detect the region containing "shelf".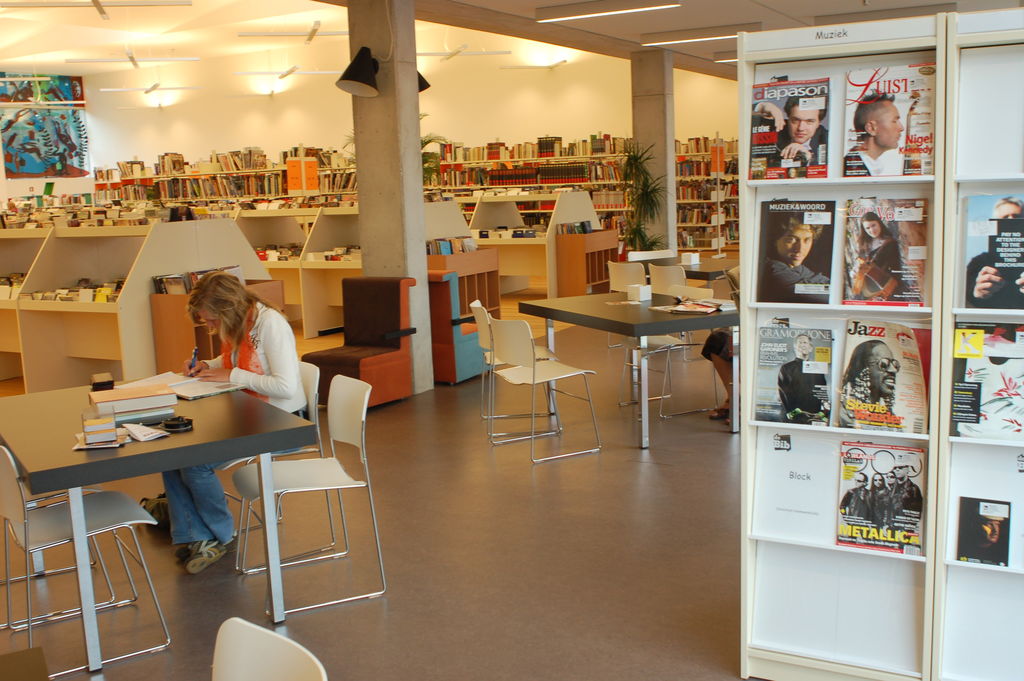
740, 0, 1023, 680.
